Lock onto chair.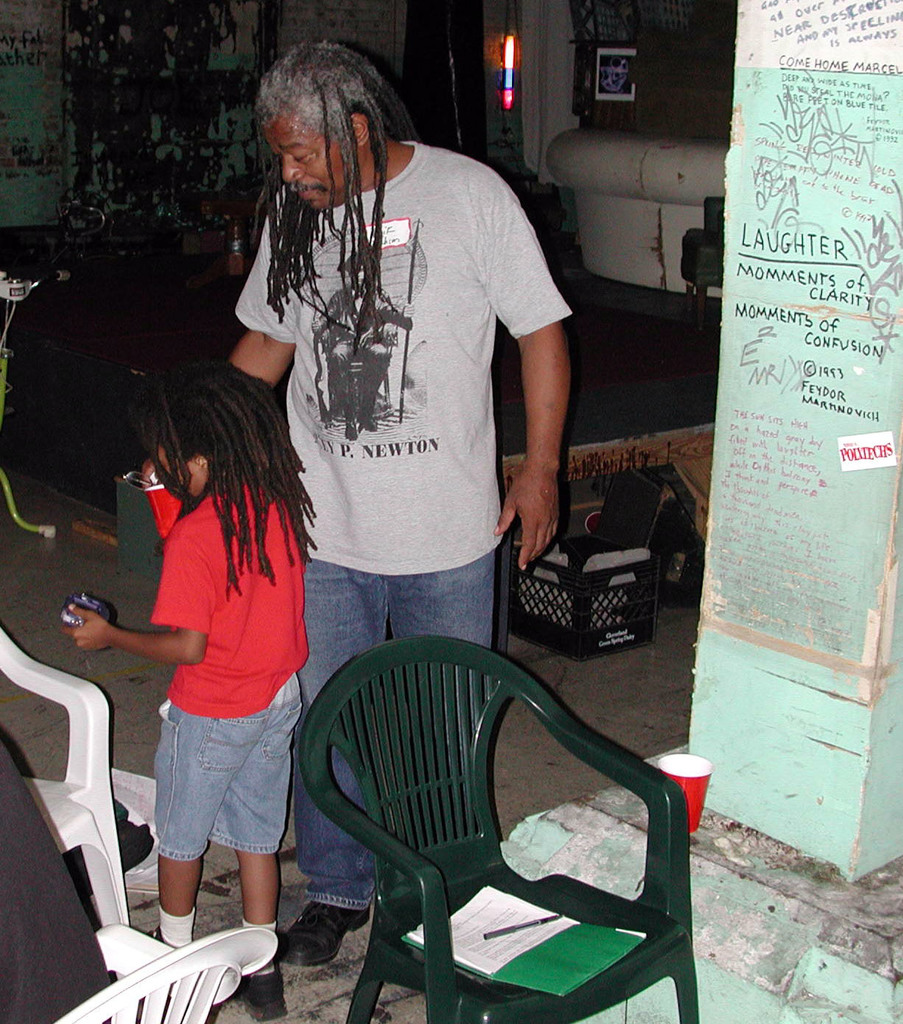
Locked: [0,625,131,983].
